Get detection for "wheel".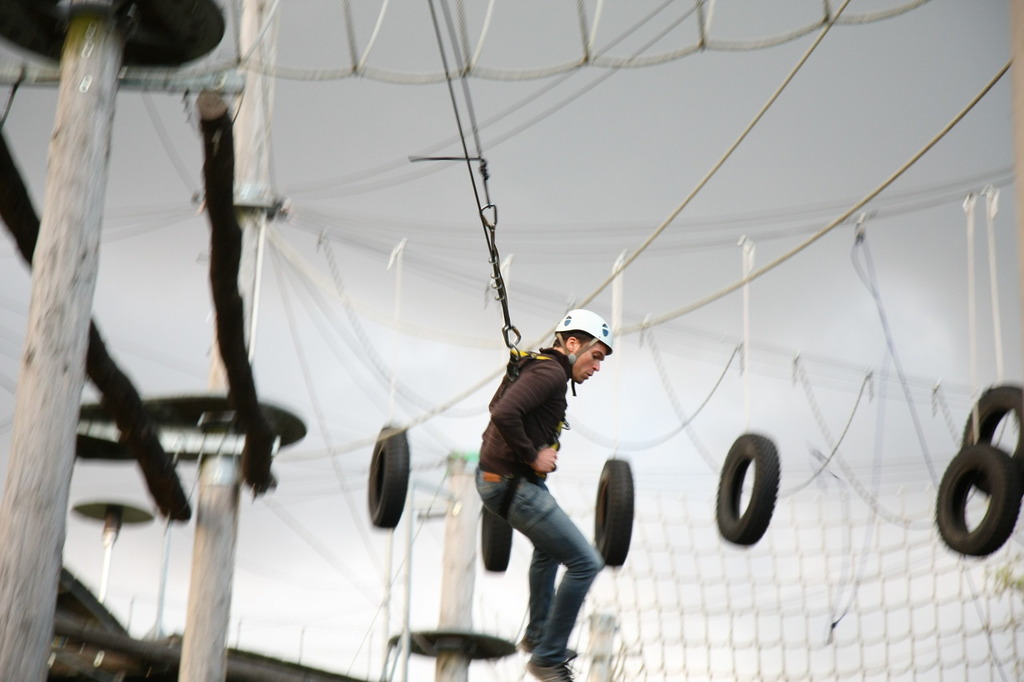
Detection: pyautogui.locateOnScreen(592, 458, 634, 568).
